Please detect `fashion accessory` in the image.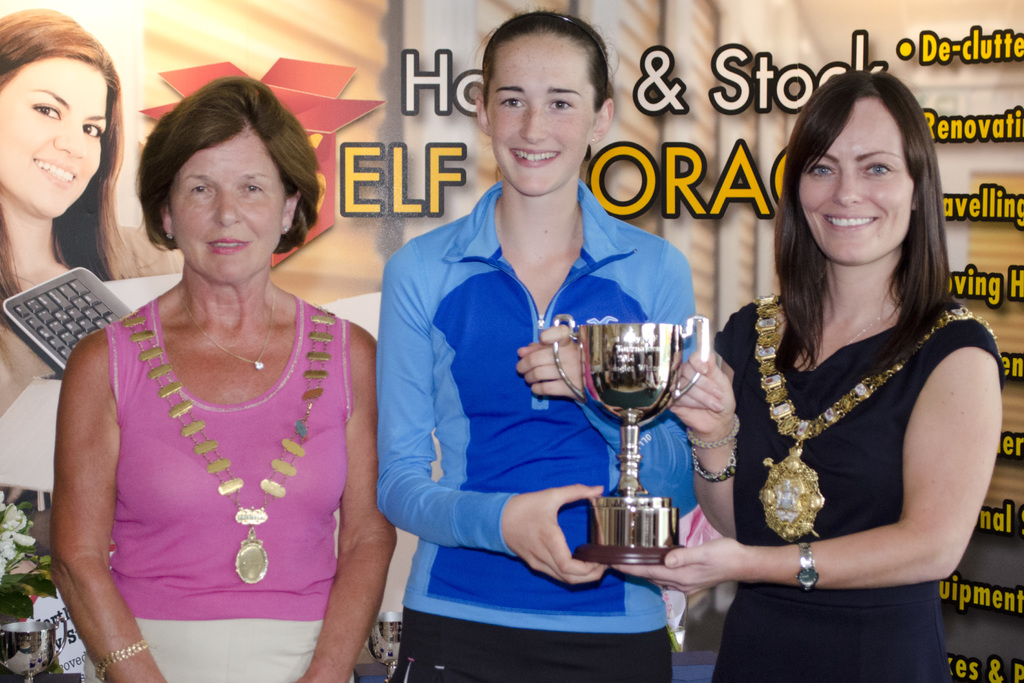
799,540,822,597.
